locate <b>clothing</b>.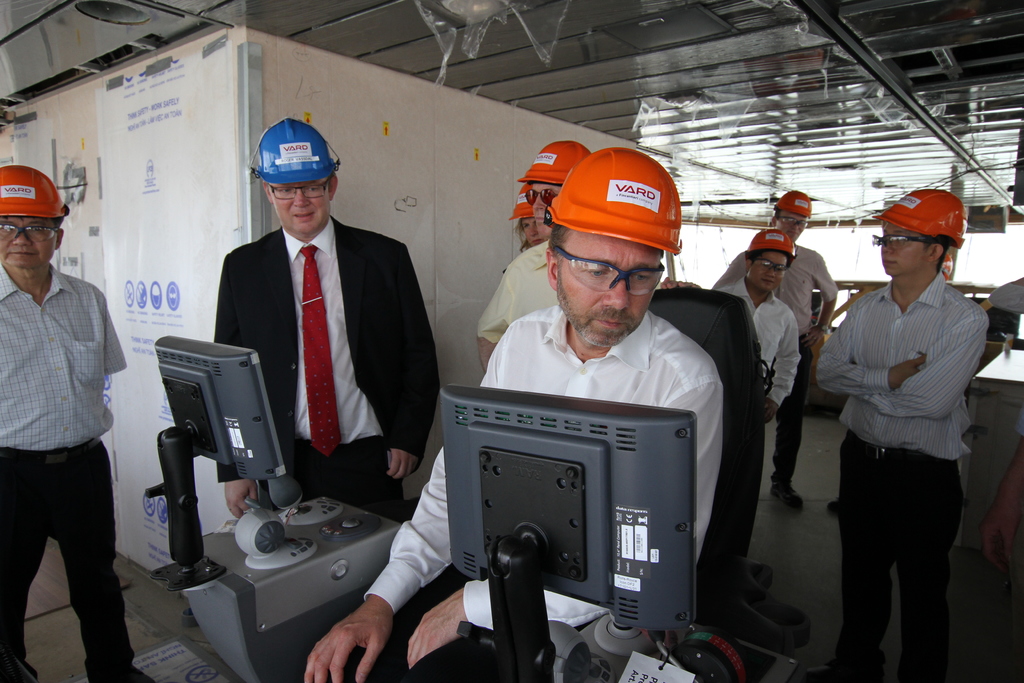
Bounding box: (815,268,988,682).
